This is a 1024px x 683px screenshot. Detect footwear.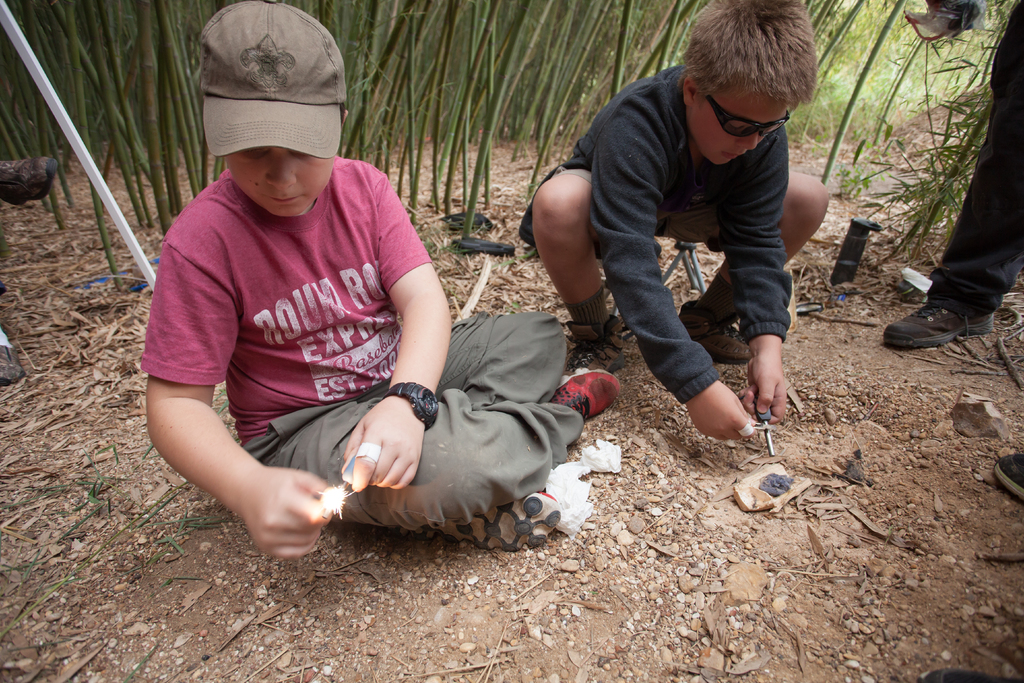
x1=545 y1=365 x2=624 y2=422.
